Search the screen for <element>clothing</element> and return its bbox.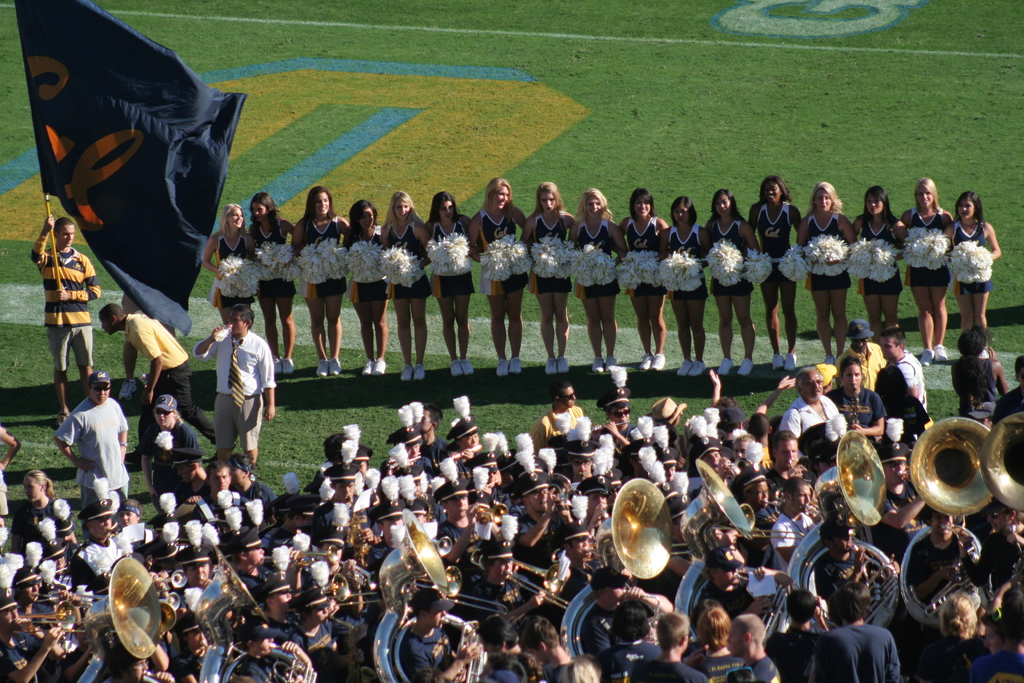
Found: select_region(875, 482, 921, 554).
